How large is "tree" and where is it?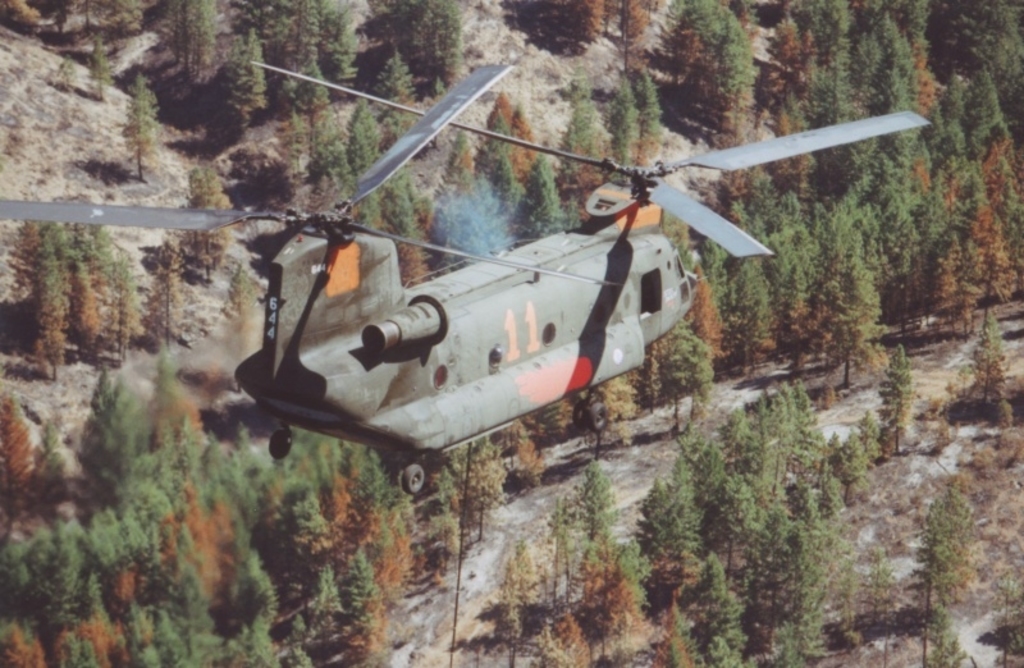
Bounding box: bbox=(371, 49, 420, 109).
